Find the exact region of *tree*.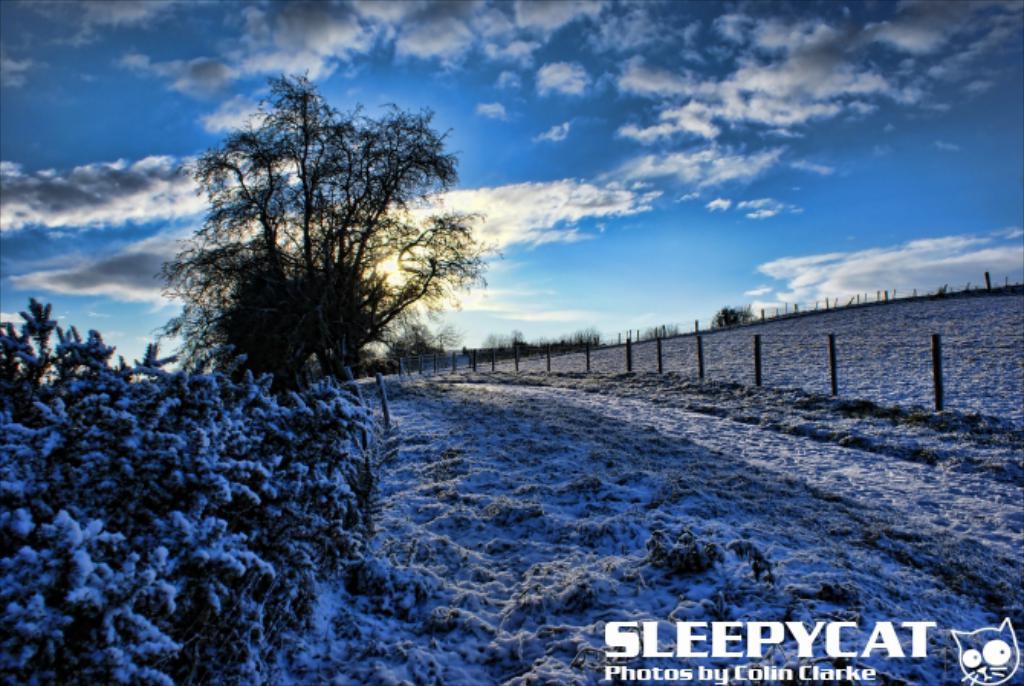
Exact region: 709 303 757 332.
